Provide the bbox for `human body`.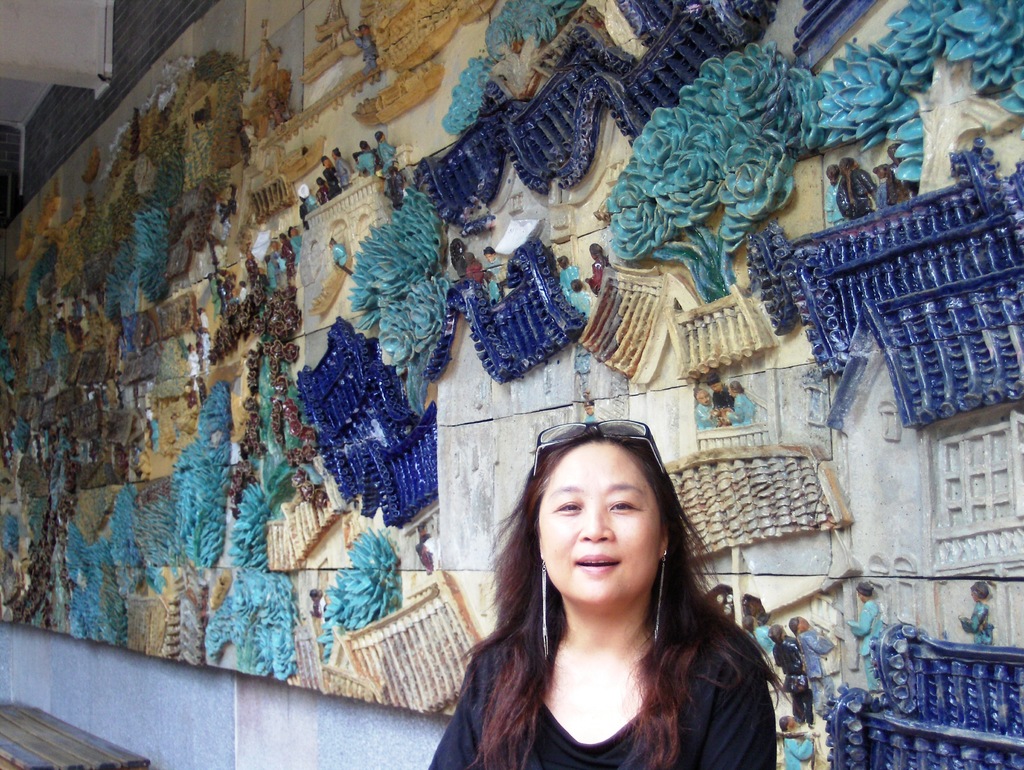
l=391, t=401, r=727, b=762.
